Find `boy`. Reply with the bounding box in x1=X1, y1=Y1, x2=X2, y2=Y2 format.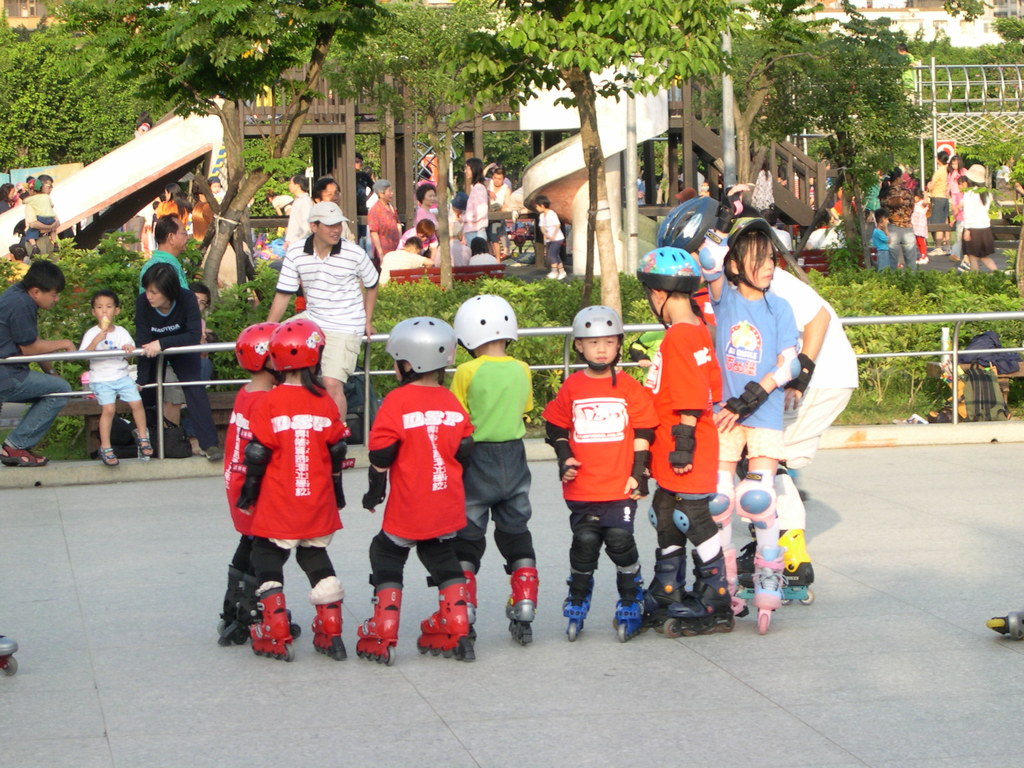
x1=637, y1=243, x2=731, y2=630.
